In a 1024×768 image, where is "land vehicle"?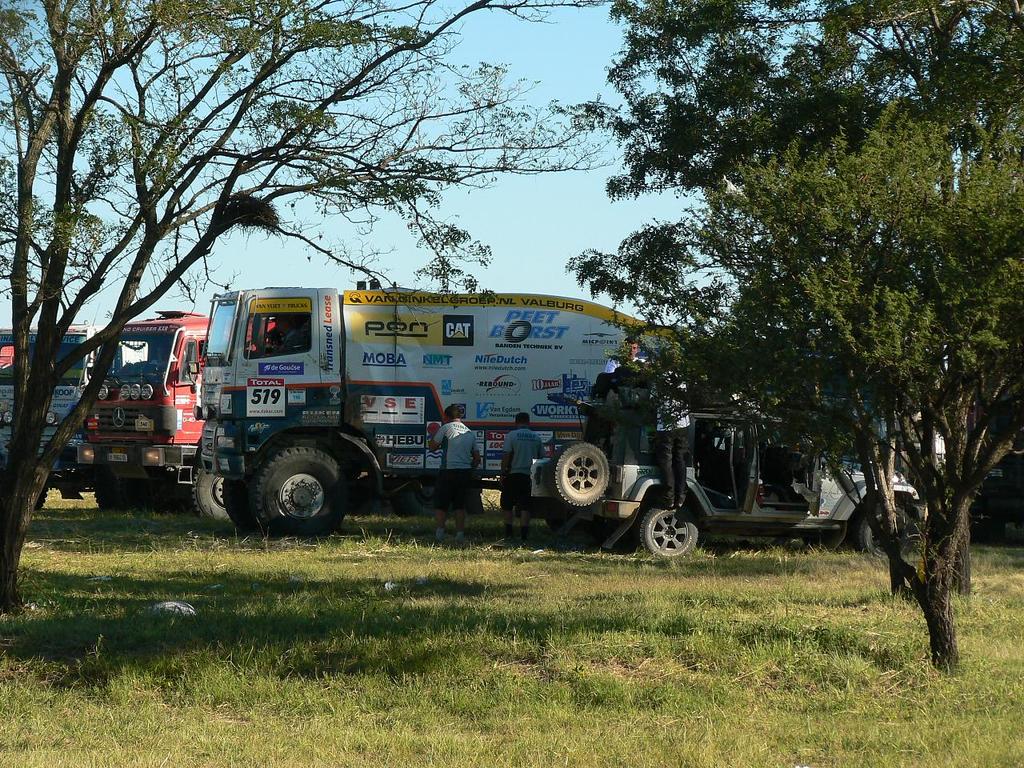
(71,303,452,515).
